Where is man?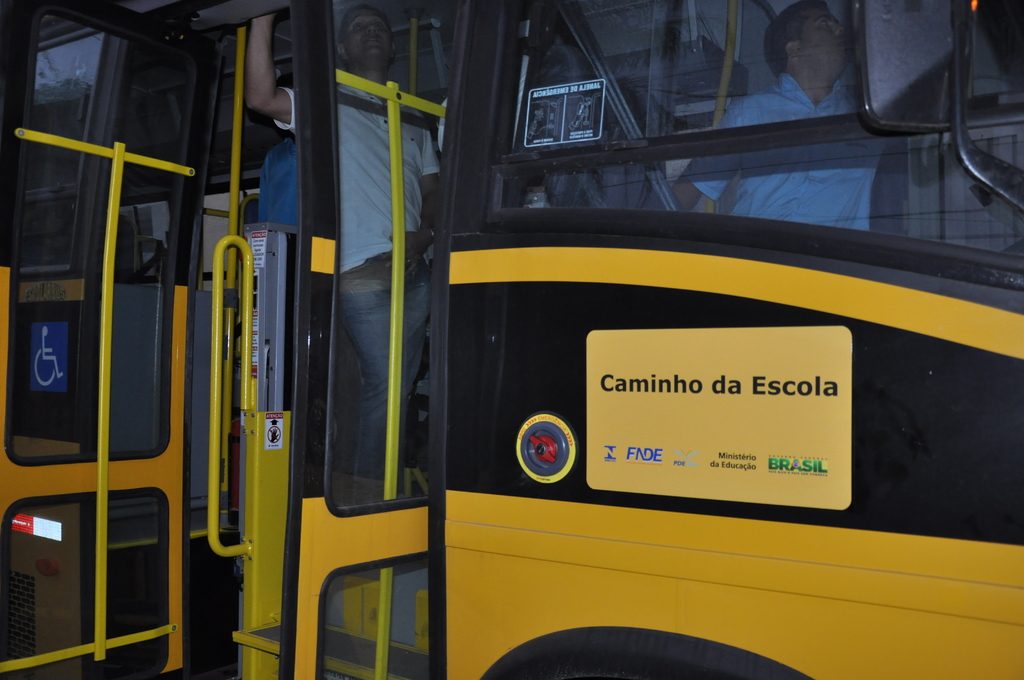
735, 19, 891, 129.
